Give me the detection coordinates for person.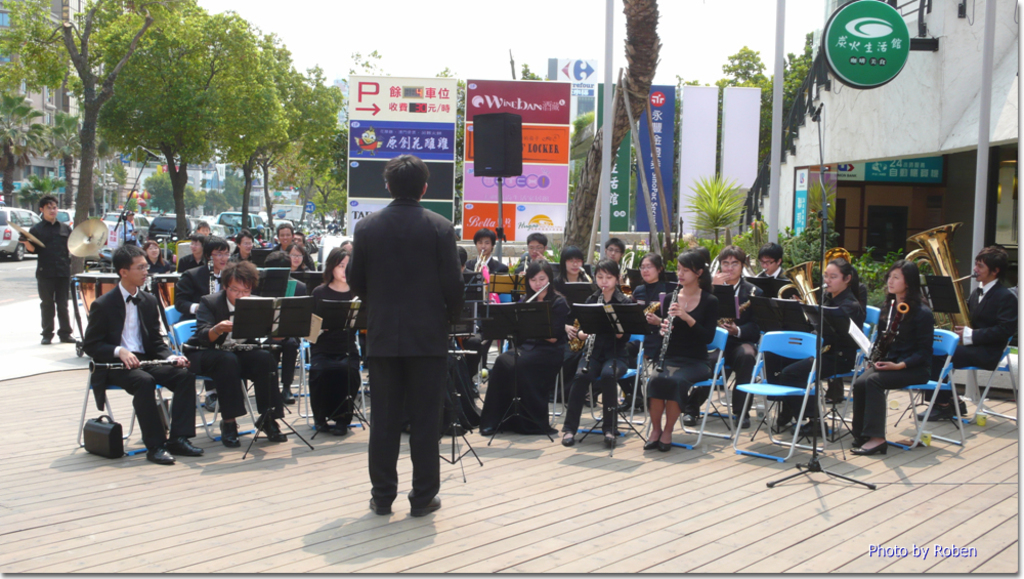
(916,242,1023,424).
